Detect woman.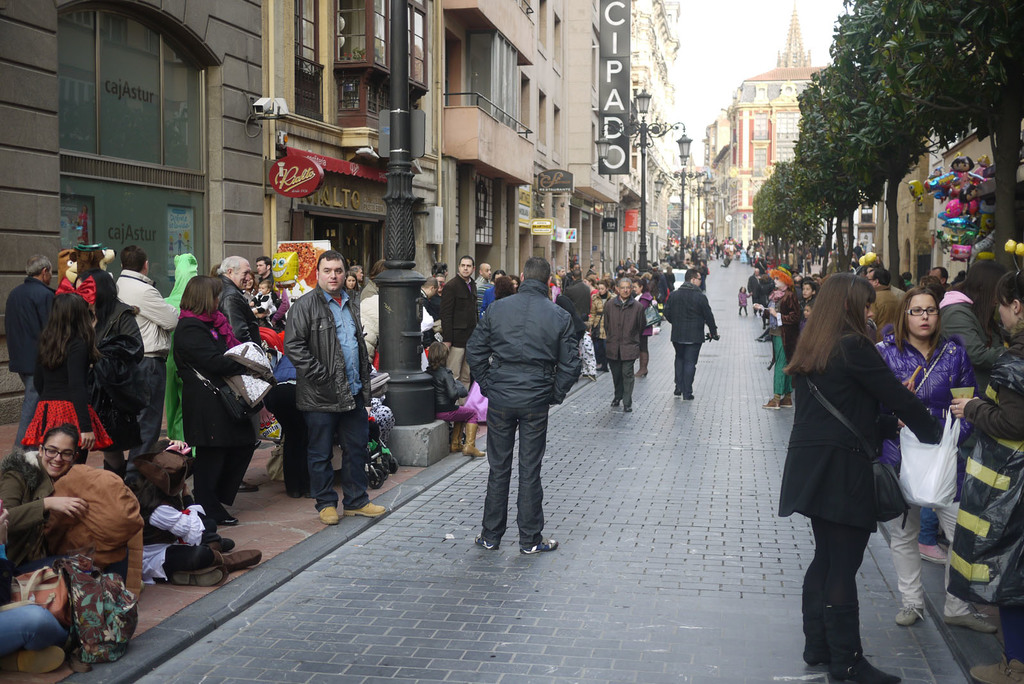
Detected at (x1=425, y1=340, x2=488, y2=458).
